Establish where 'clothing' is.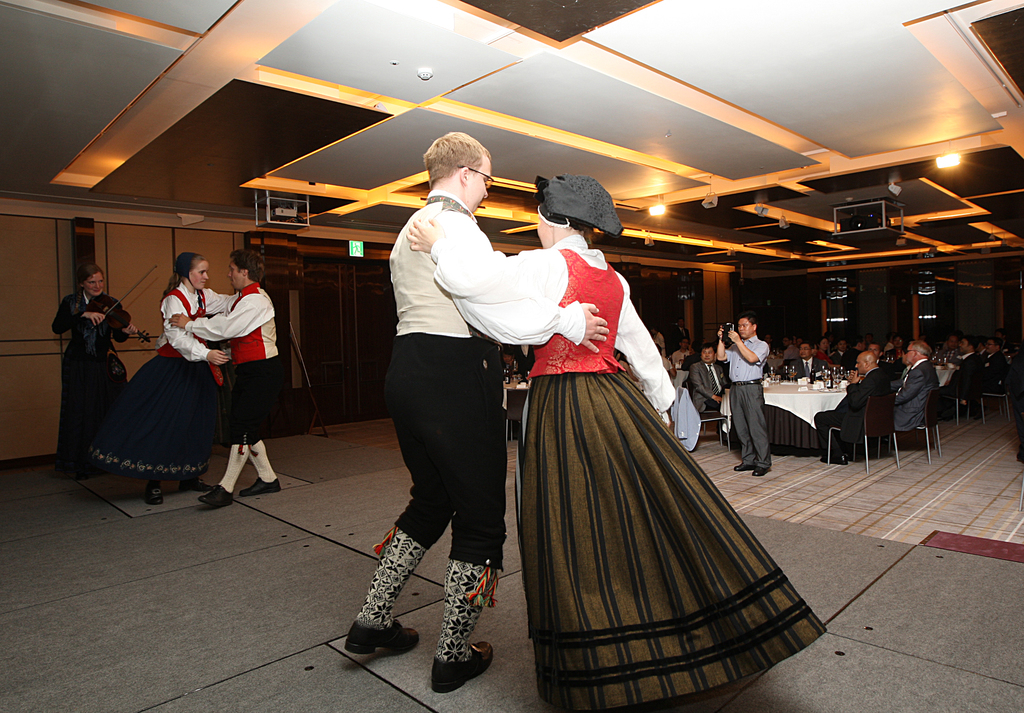
Established at (716, 331, 763, 463).
